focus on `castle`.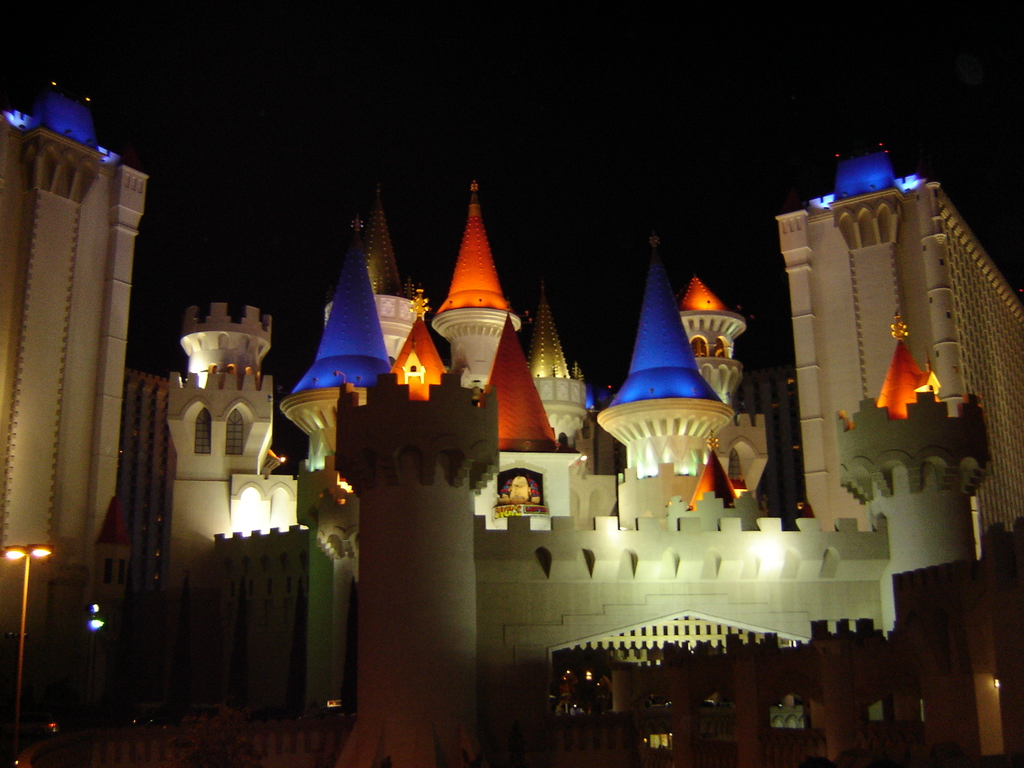
Focused at 102 85 1023 756.
